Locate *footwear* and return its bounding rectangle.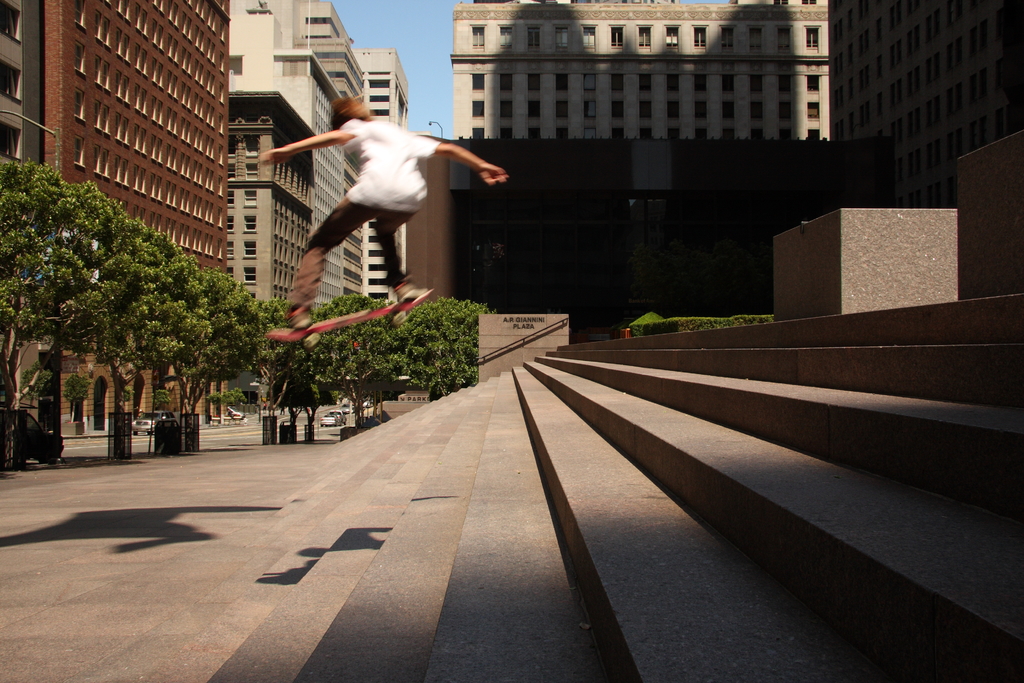
x1=289 y1=309 x2=310 y2=329.
